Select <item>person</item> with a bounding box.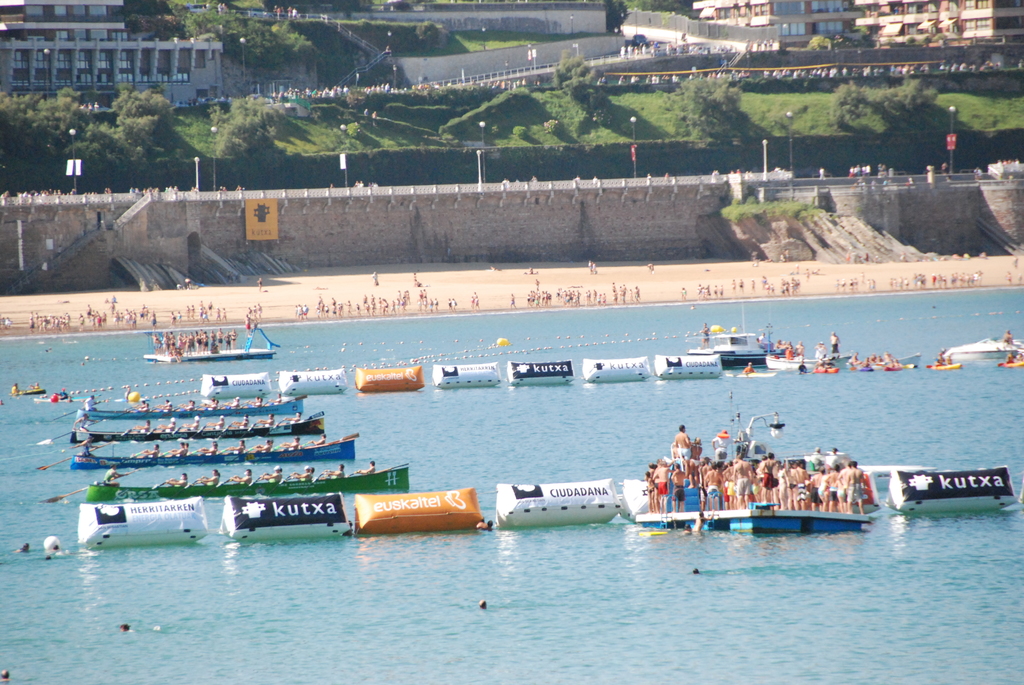
{"left": 238, "top": 436, "right": 246, "bottom": 452}.
